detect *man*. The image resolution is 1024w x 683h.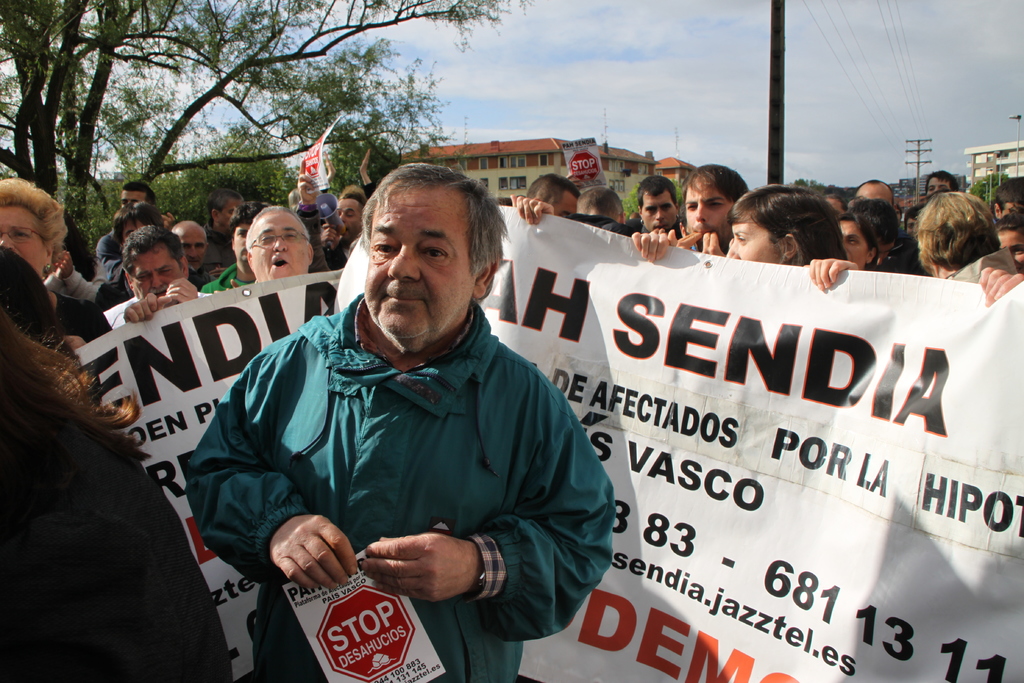
bbox(632, 167, 733, 252).
